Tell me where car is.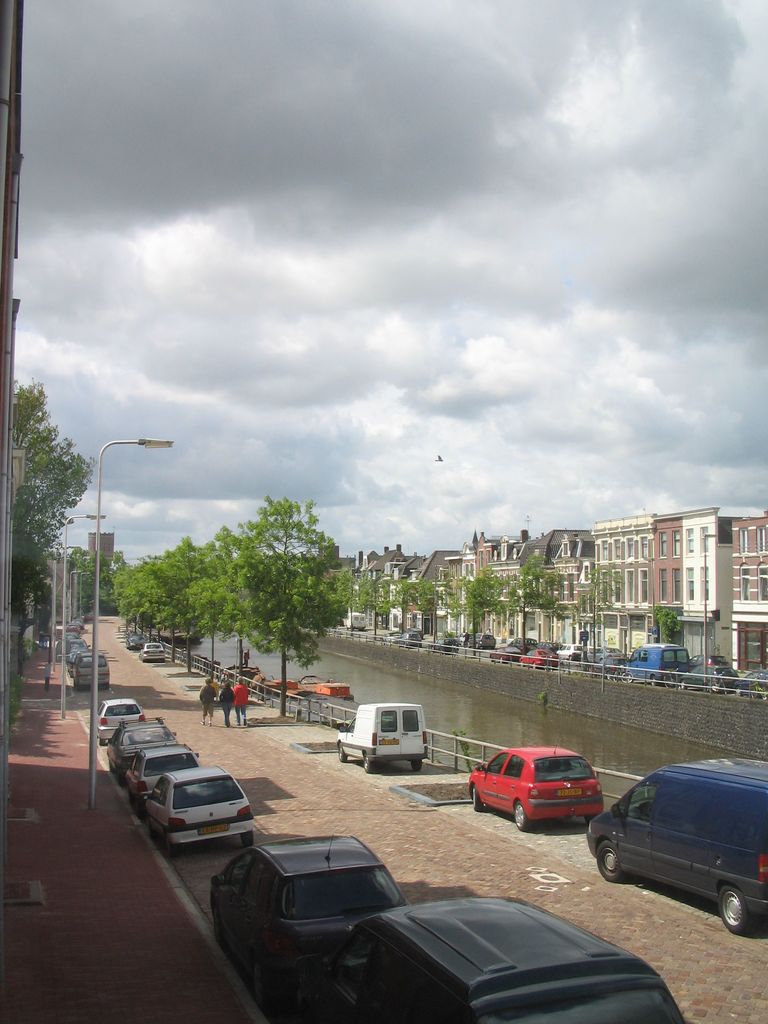
car is at pyautogui.locateOnScreen(61, 634, 81, 639).
